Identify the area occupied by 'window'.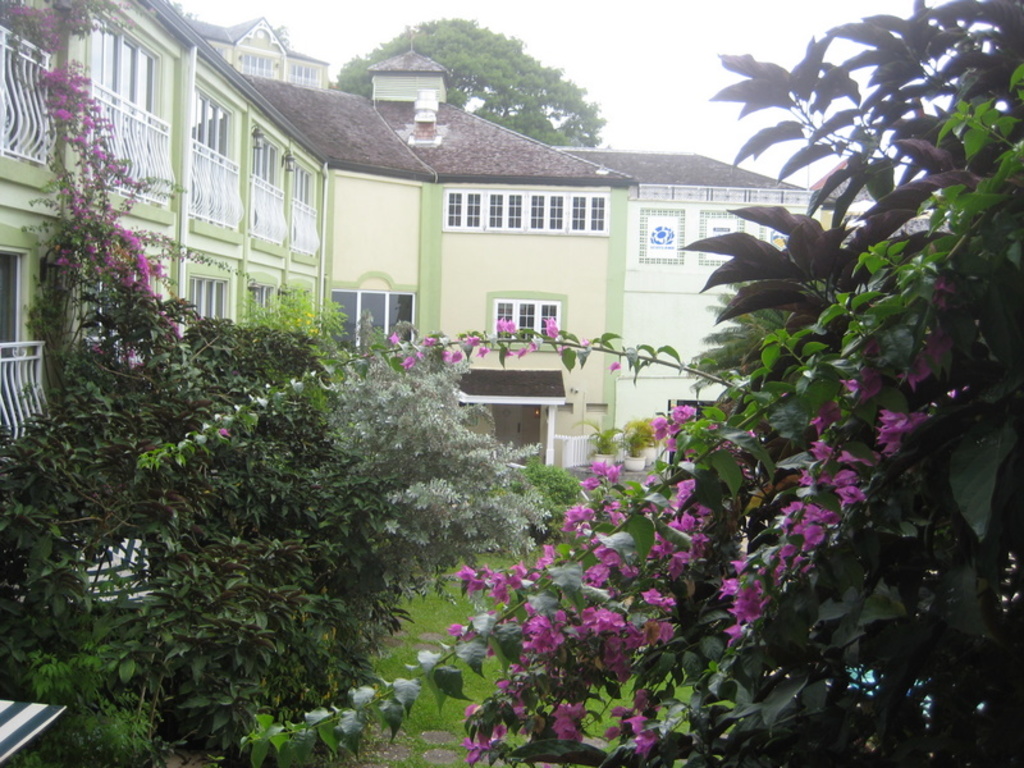
Area: region(191, 83, 227, 163).
